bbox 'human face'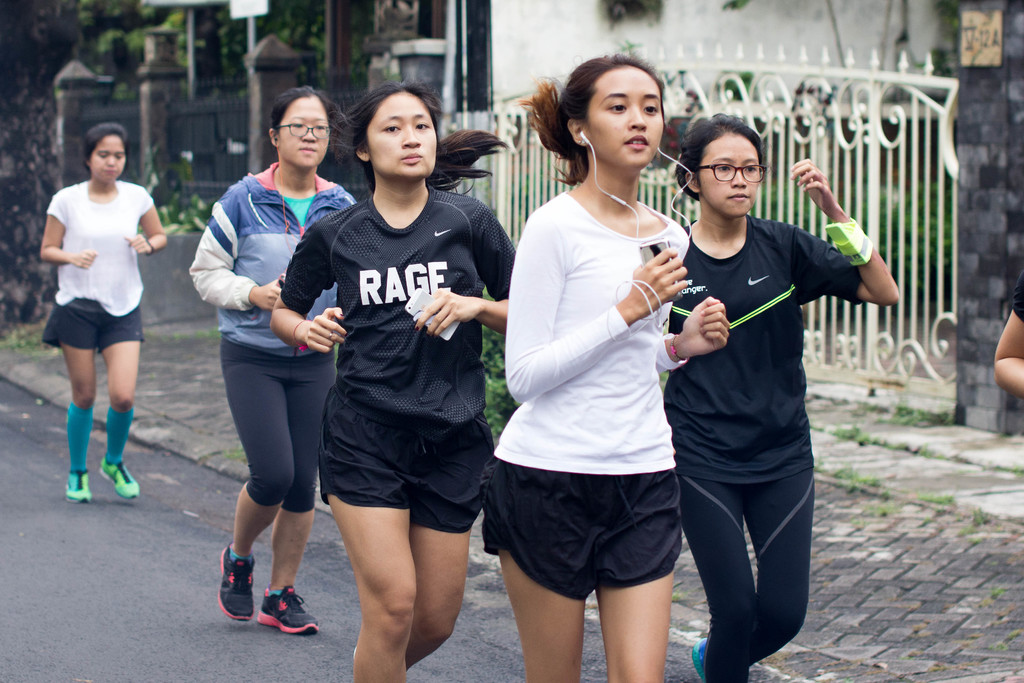
<box>368,97,433,181</box>
